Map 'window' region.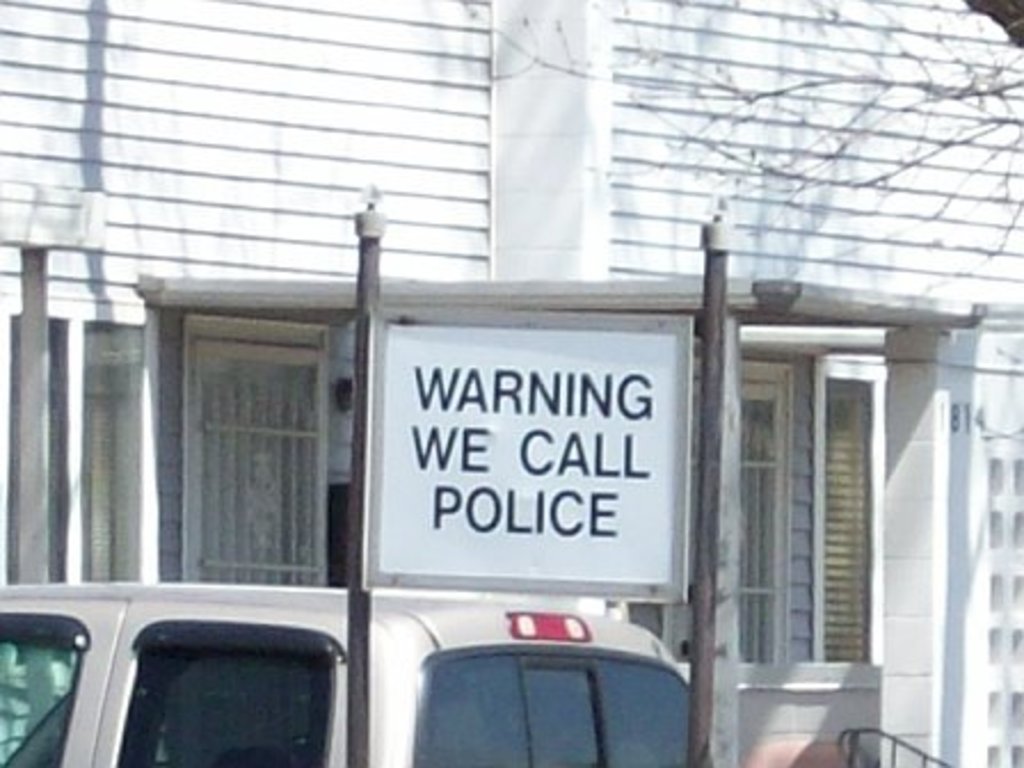
Mapped to bbox=[738, 329, 887, 693].
